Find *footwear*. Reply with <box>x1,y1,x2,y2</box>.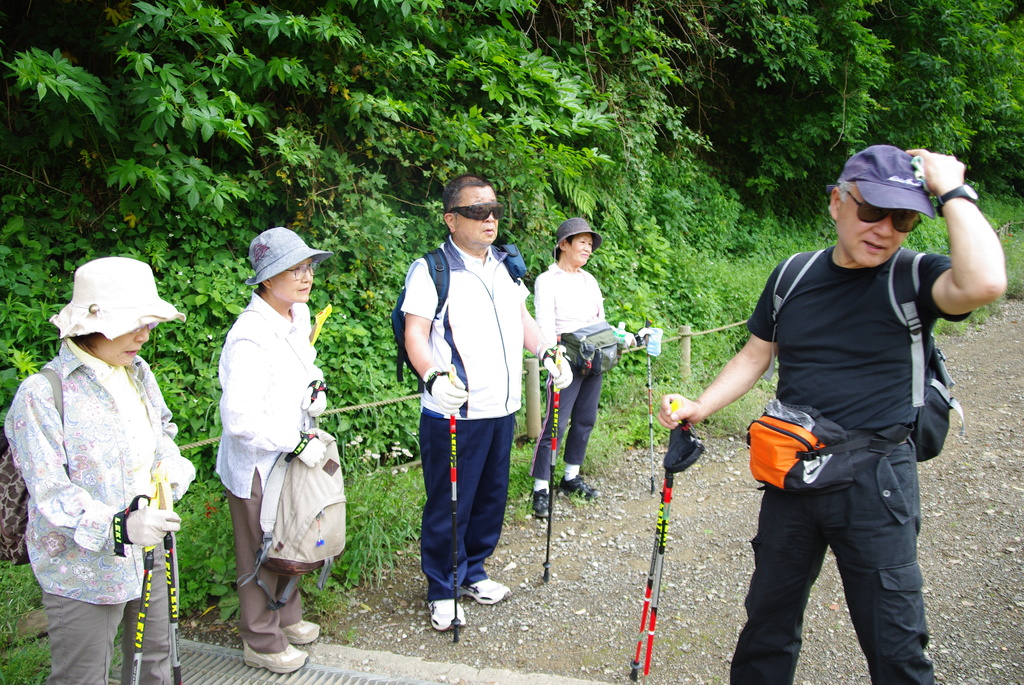
<box>561,475,603,500</box>.
